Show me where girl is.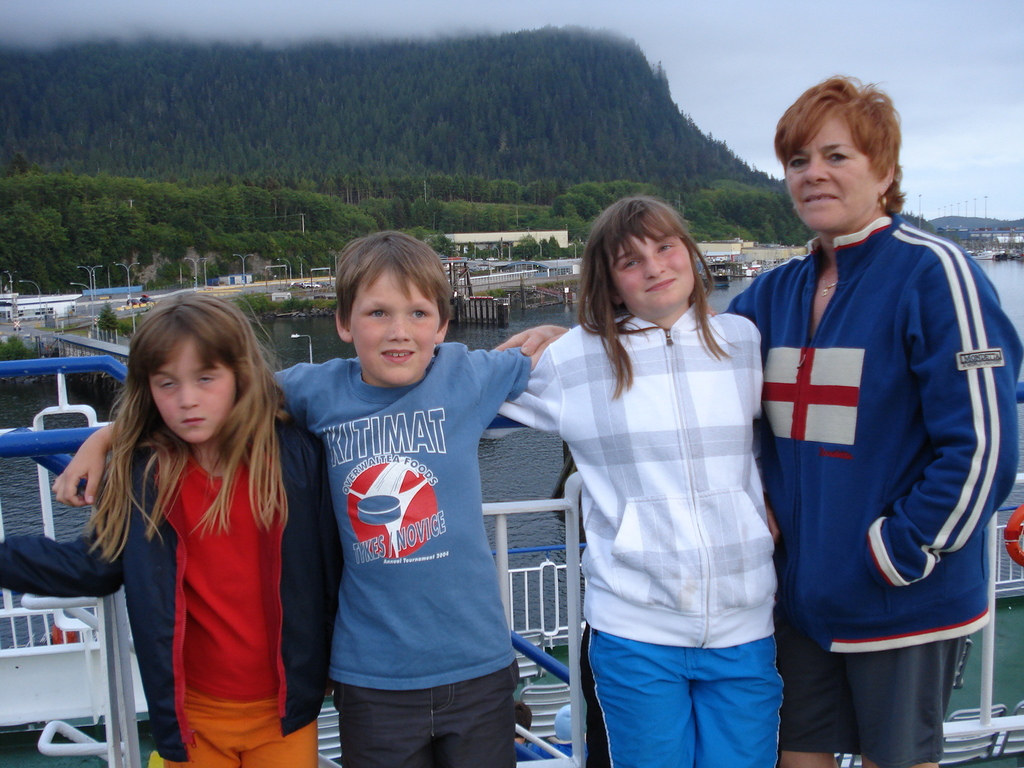
girl is at crop(0, 281, 351, 767).
